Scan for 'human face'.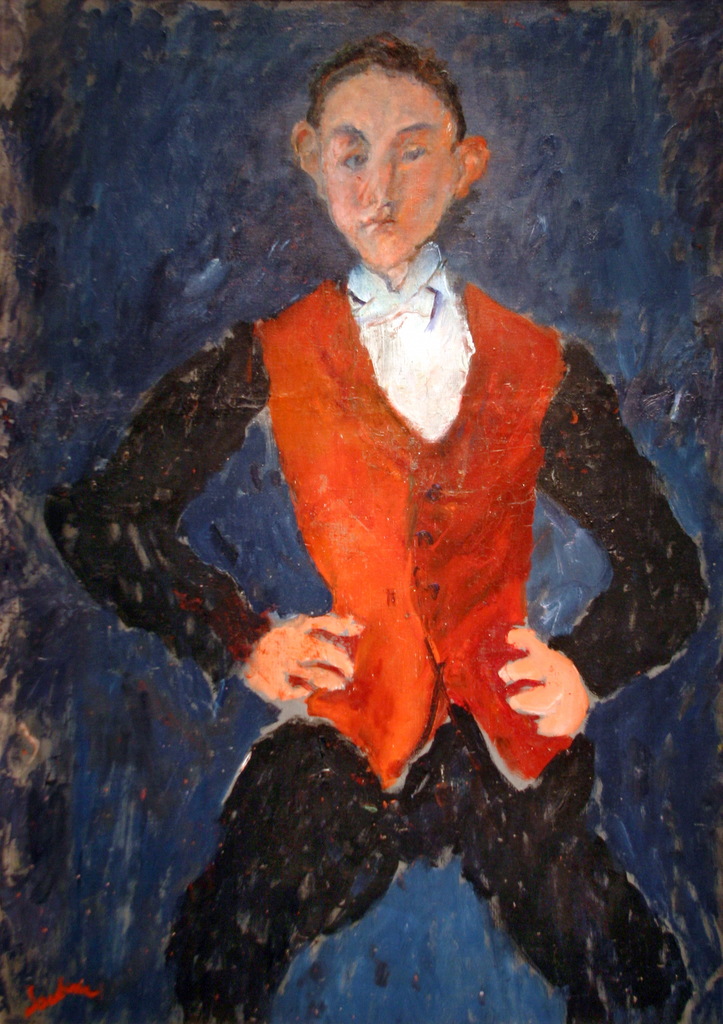
Scan result: left=322, top=65, right=455, bottom=265.
